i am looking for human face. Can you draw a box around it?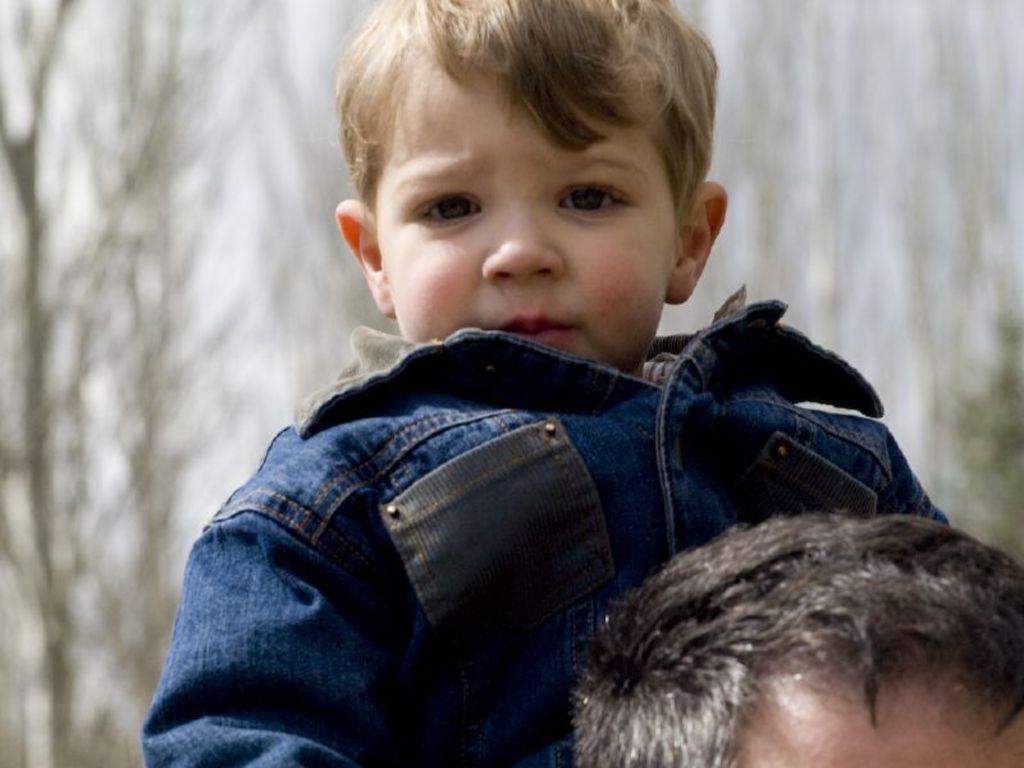
Sure, the bounding box is crop(740, 673, 1023, 767).
